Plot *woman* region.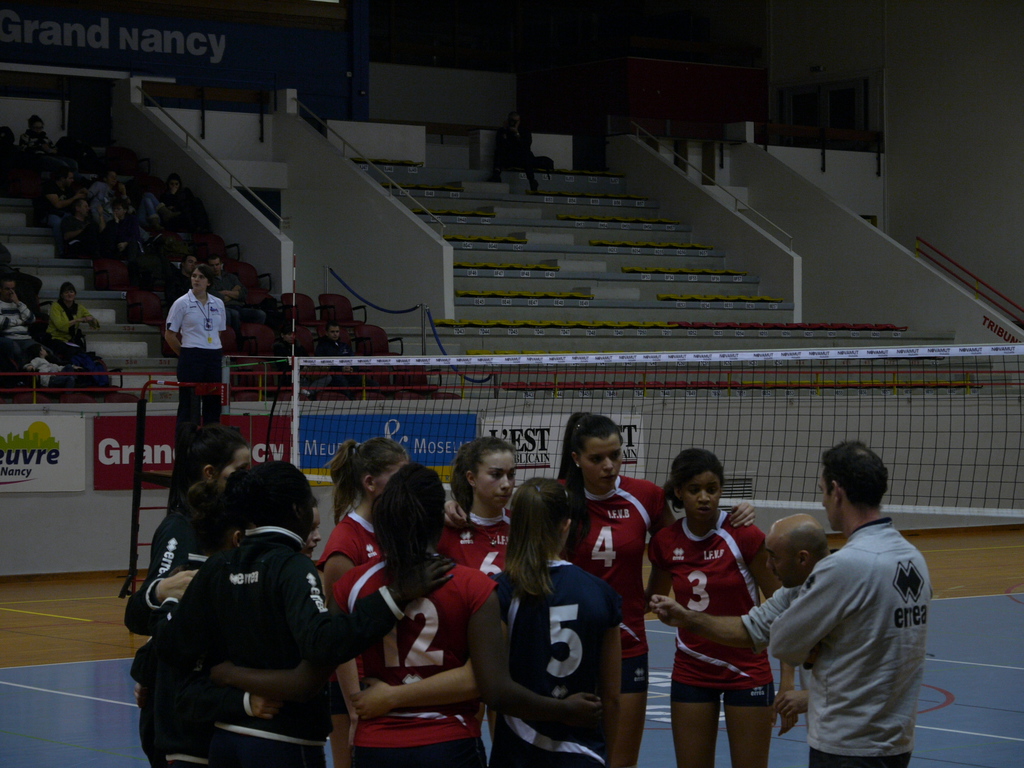
Plotted at (left=160, top=171, right=198, bottom=214).
